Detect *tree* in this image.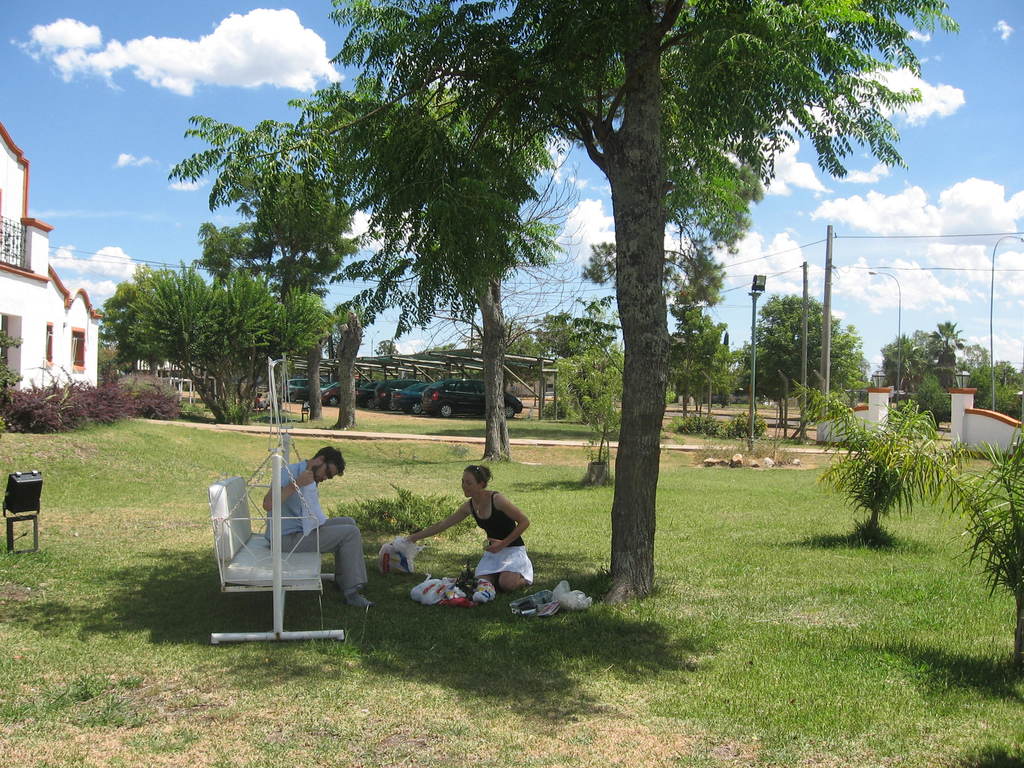
Detection: 745:323:794:424.
